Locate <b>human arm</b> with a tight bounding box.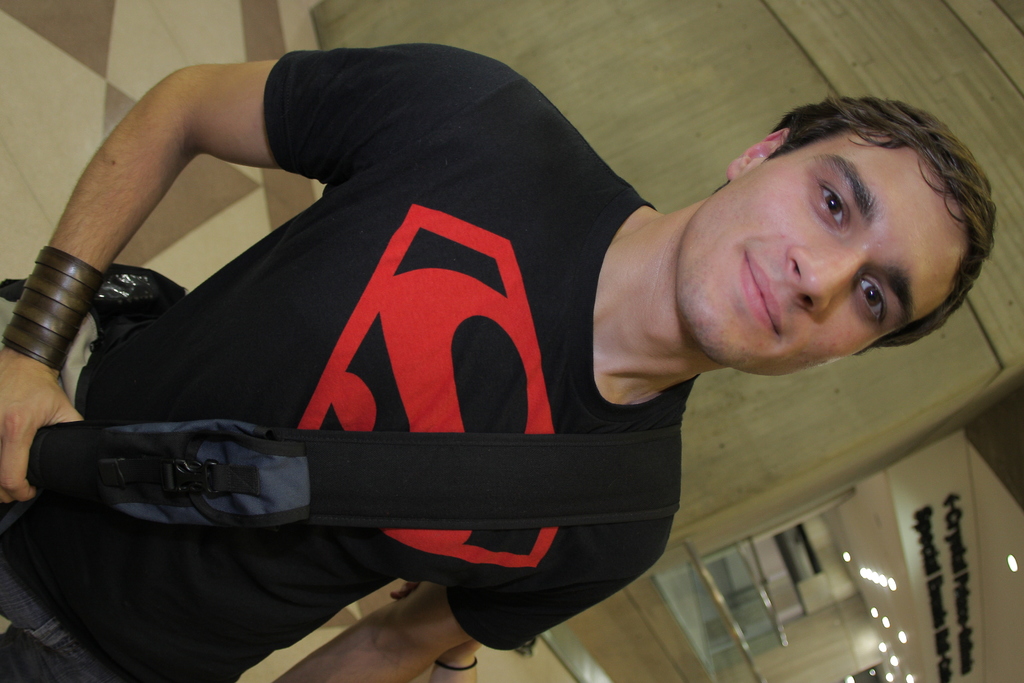
rect(274, 516, 674, 682).
